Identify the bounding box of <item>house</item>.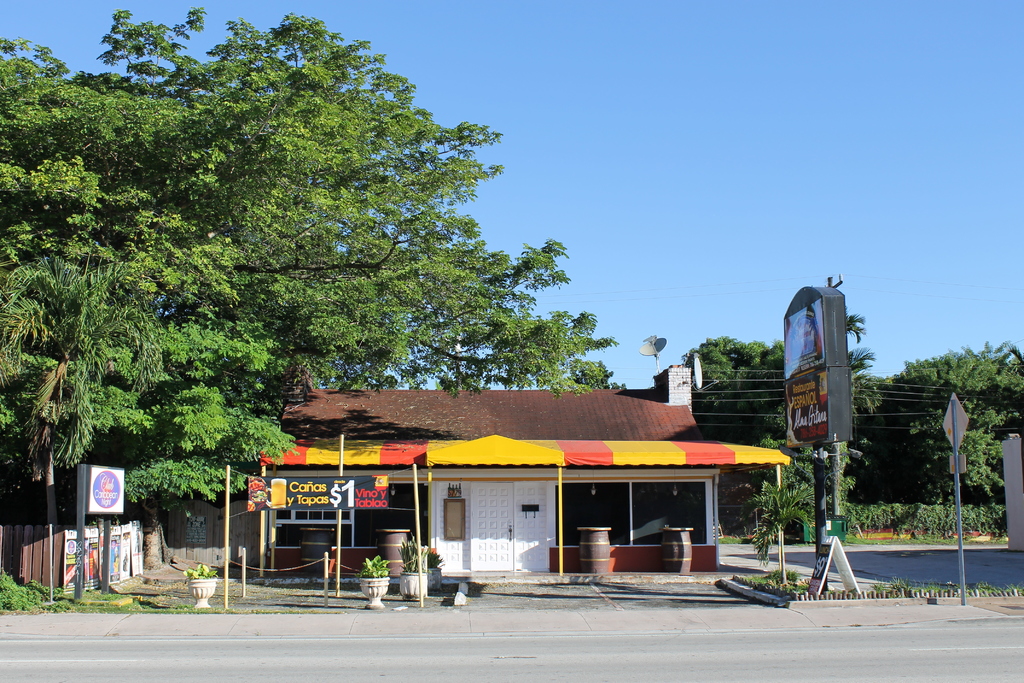
230, 370, 782, 598.
